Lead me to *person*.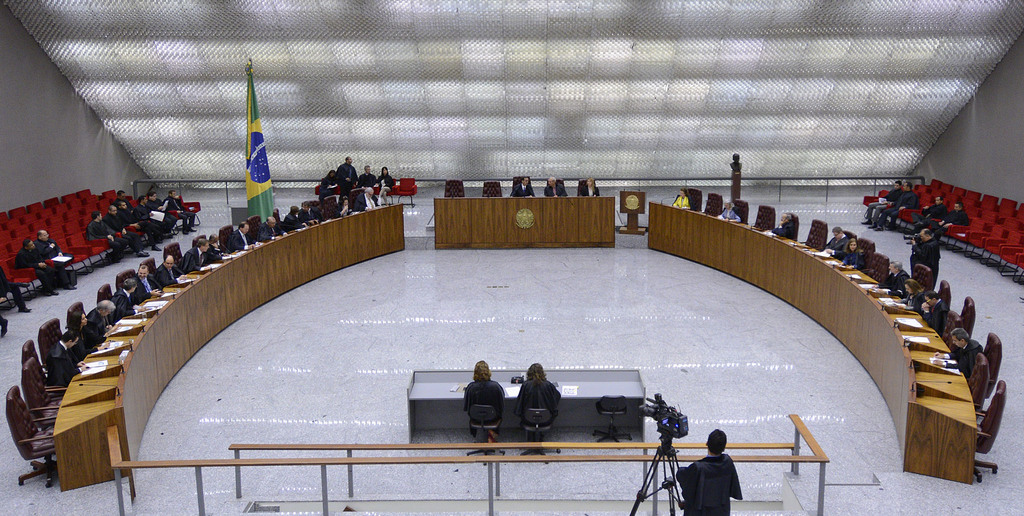
Lead to l=509, t=172, r=536, b=198.
